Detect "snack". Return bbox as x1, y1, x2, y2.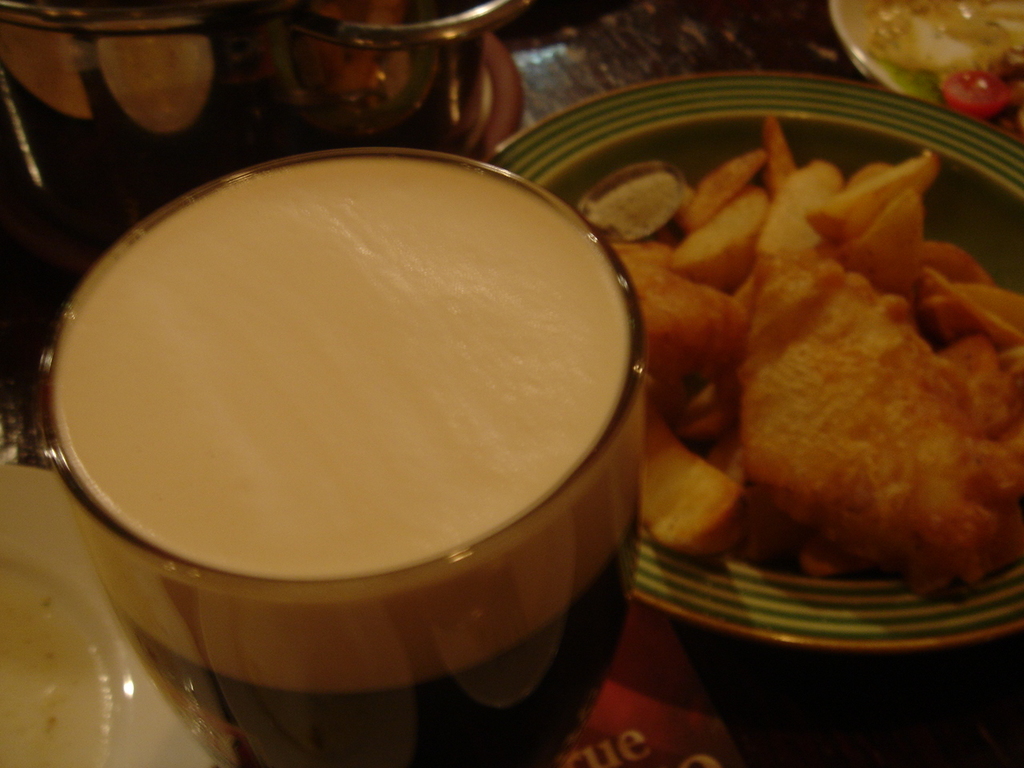
577, 106, 1023, 610.
